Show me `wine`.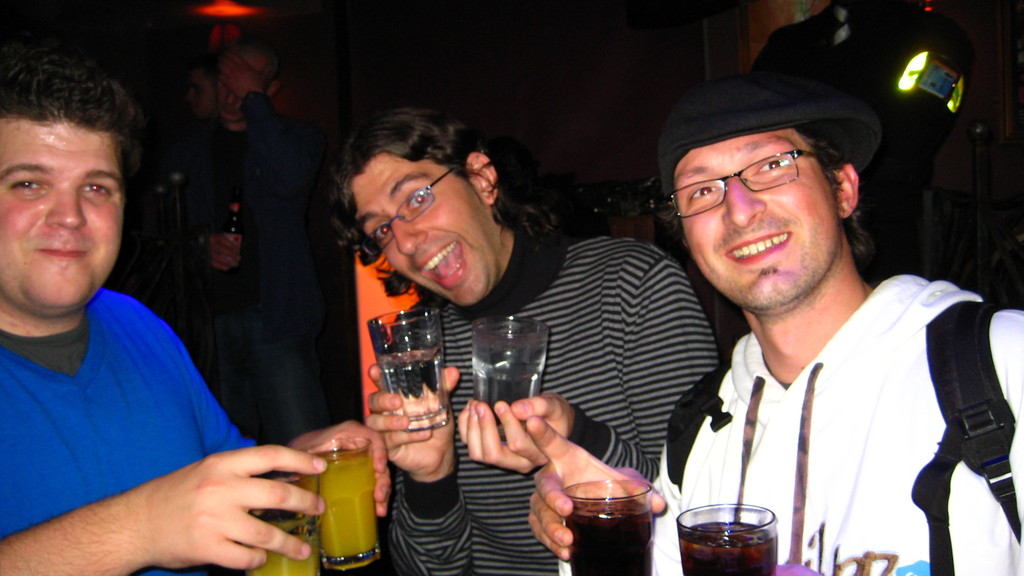
`wine` is here: 564:501:650:575.
